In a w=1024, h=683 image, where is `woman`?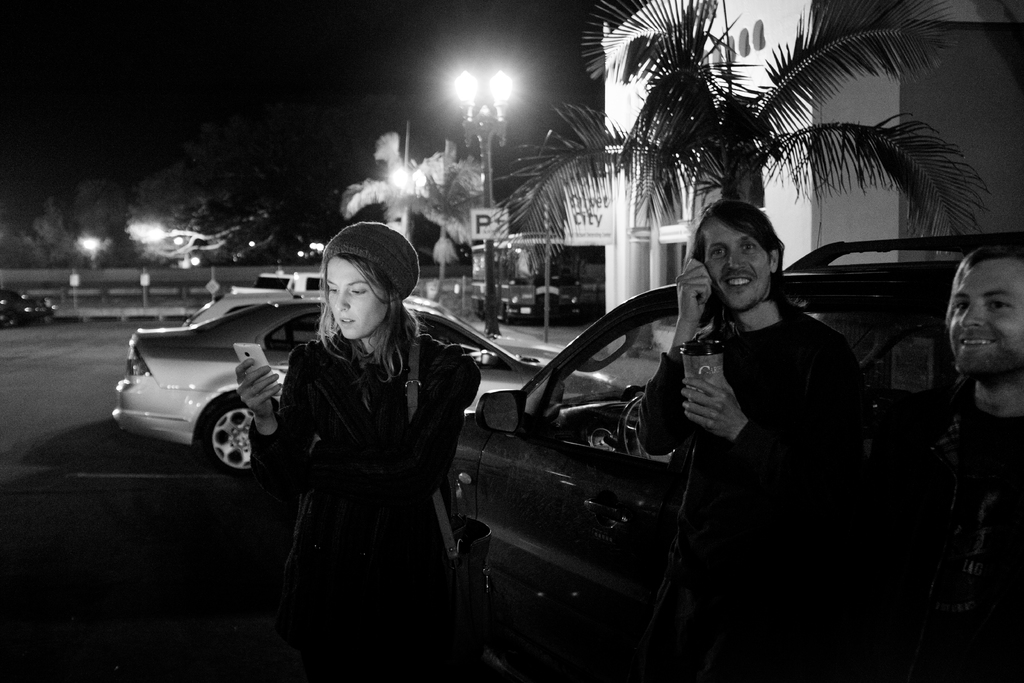
bbox=[241, 217, 491, 682].
